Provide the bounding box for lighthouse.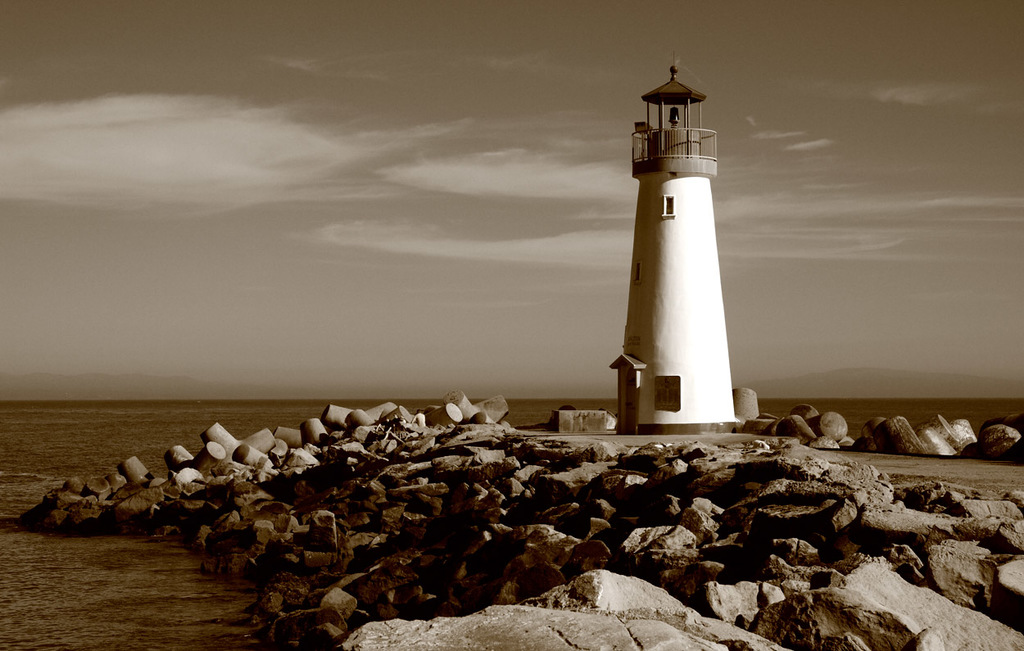
bbox=[591, 38, 759, 443].
